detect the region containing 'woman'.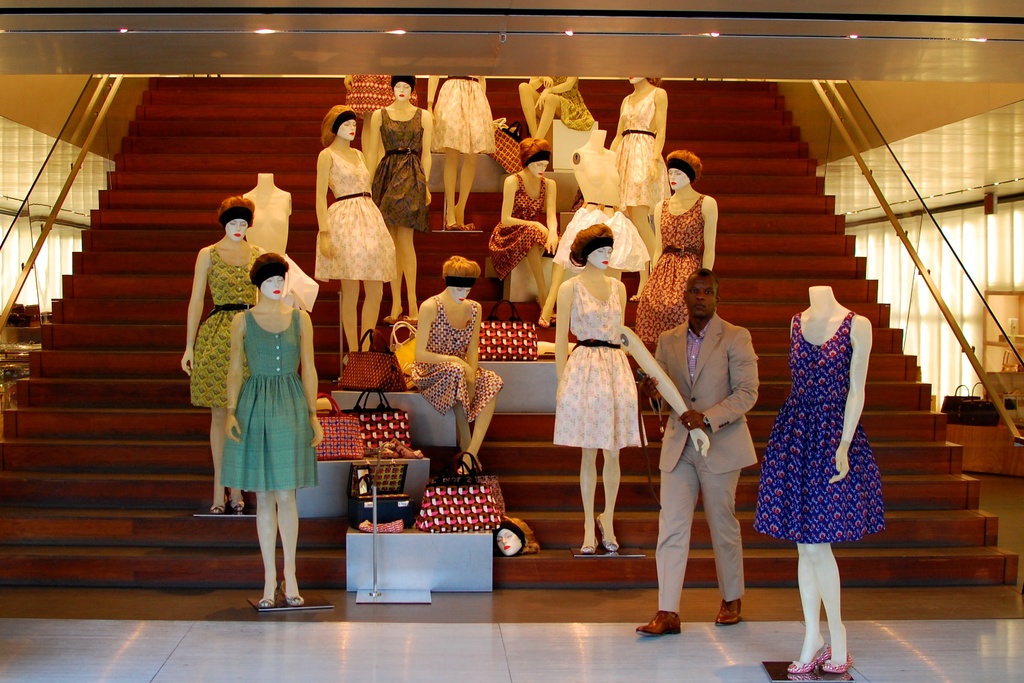
(x1=483, y1=138, x2=567, y2=325).
